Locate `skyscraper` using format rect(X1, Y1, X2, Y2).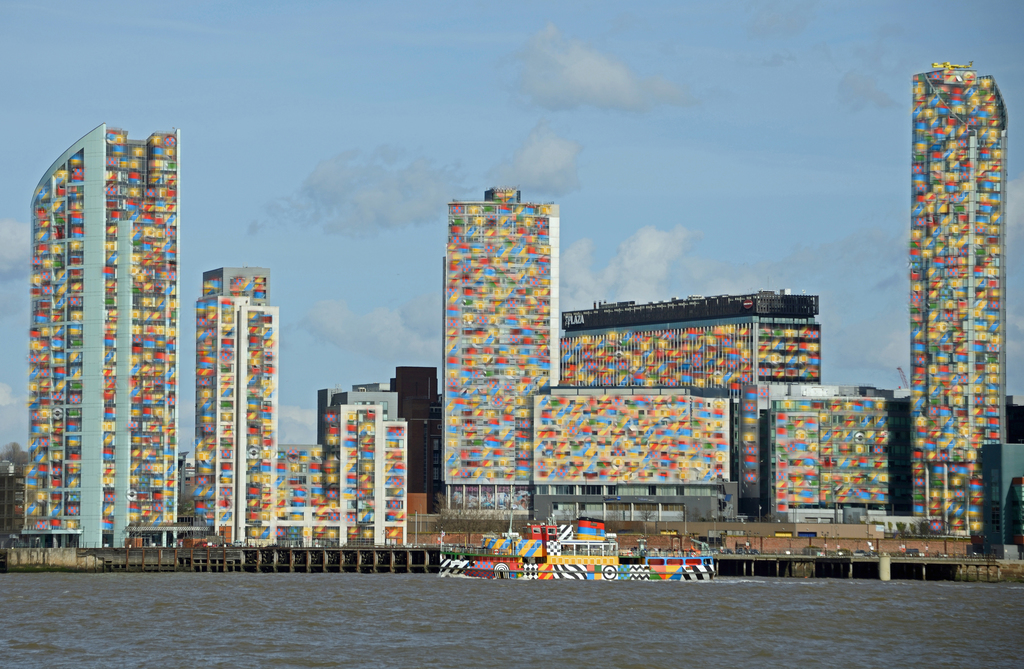
rect(444, 184, 560, 532).
